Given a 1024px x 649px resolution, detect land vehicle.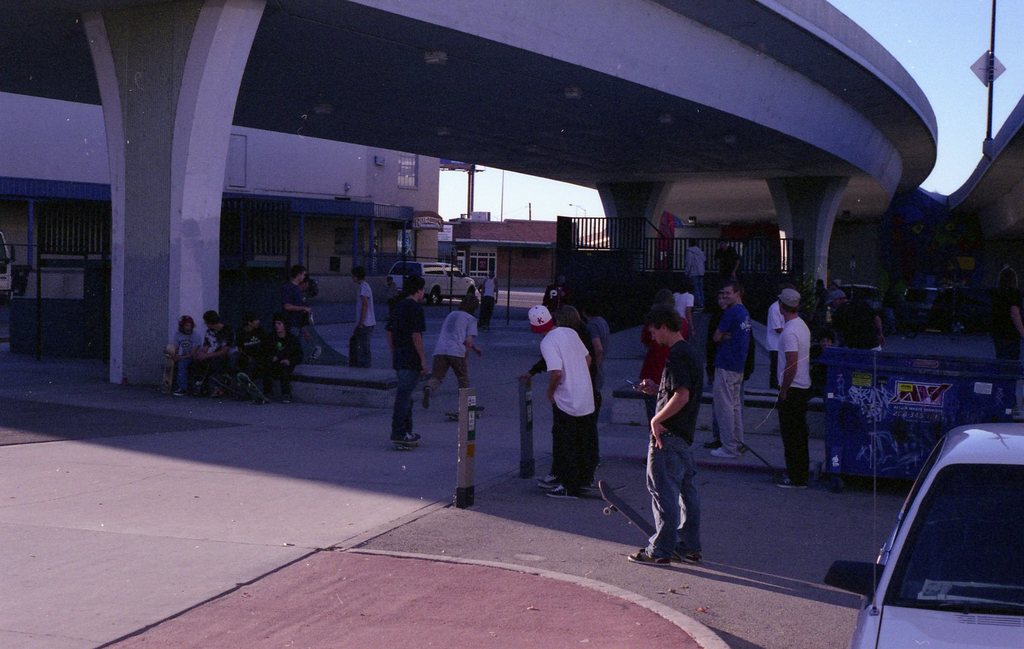
crop(840, 283, 884, 315).
